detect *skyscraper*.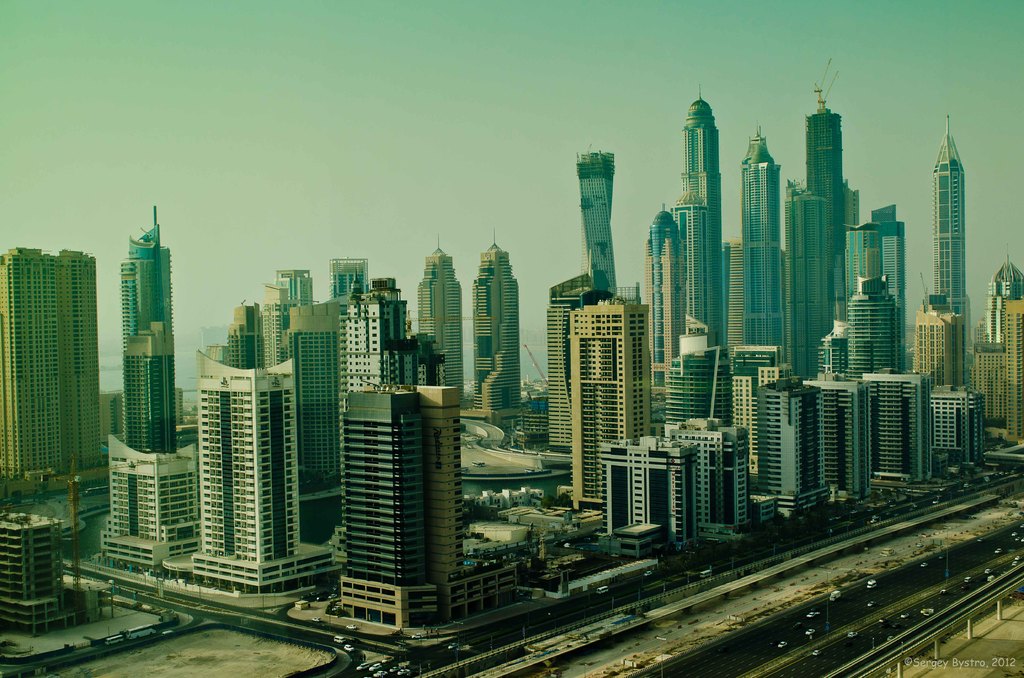
Detected at <bbox>972, 245, 1023, 448</bbox>.
